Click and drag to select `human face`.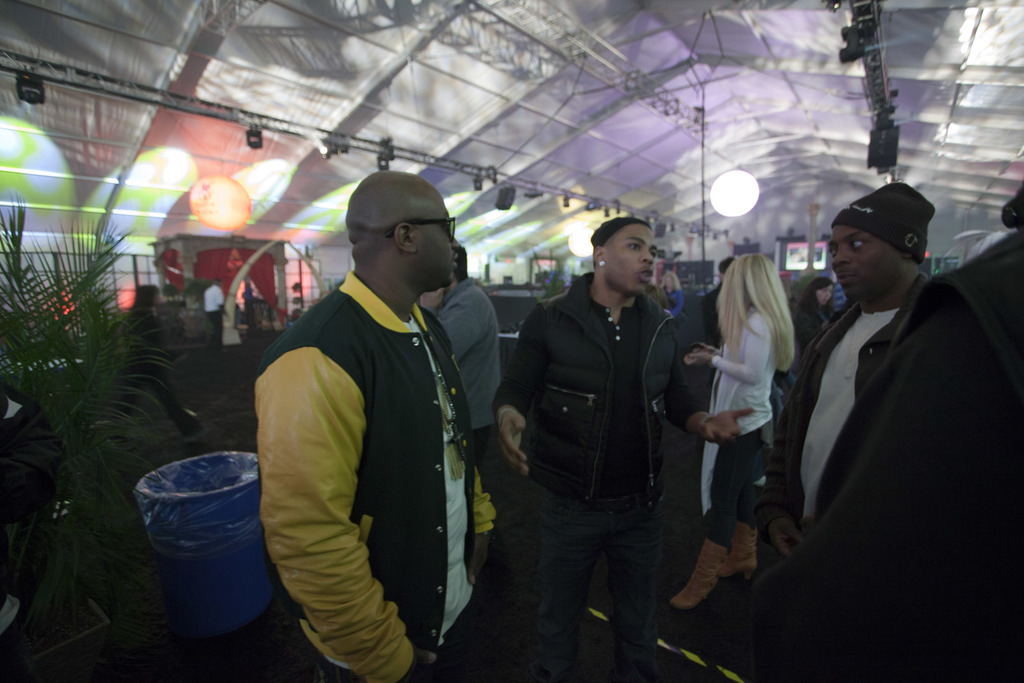
Selection: bbox(829, 227, 902, 300).
